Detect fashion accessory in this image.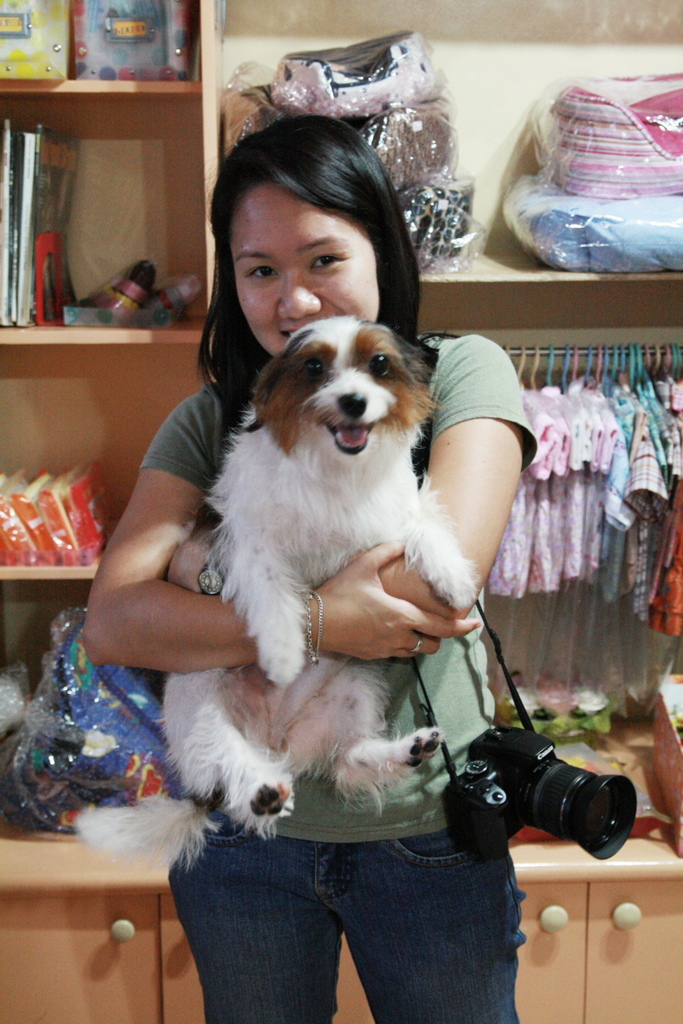
Detection: bbox(304, 591, 324, 668).
